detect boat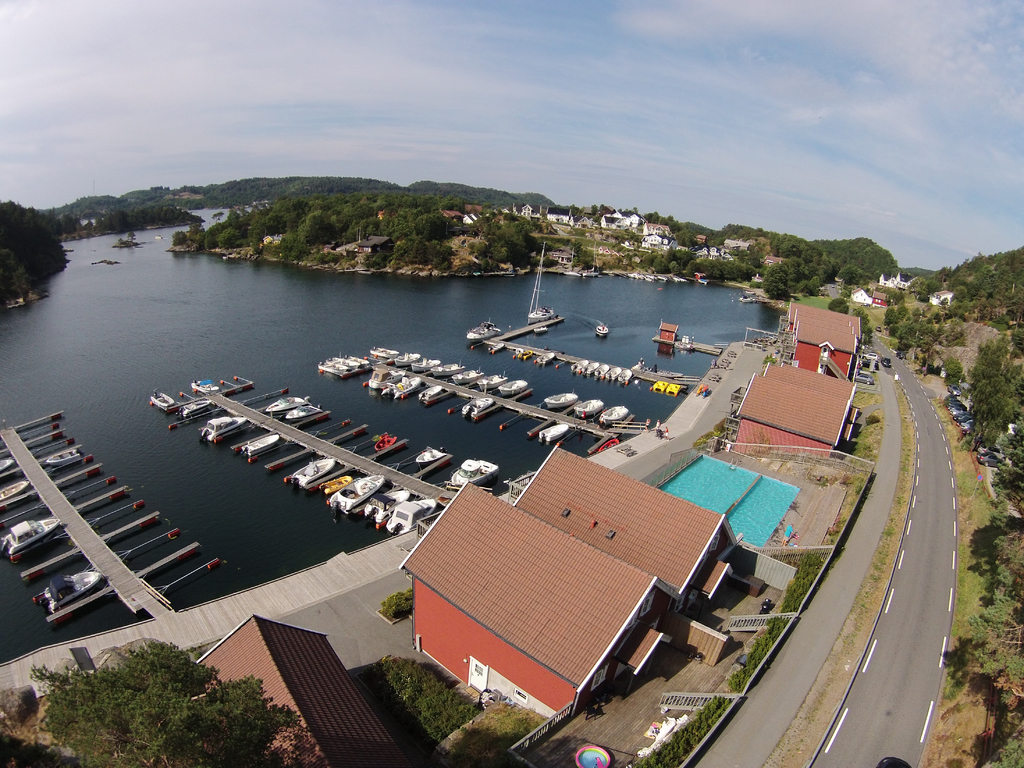
bbox(599, 435, 620, 454)
